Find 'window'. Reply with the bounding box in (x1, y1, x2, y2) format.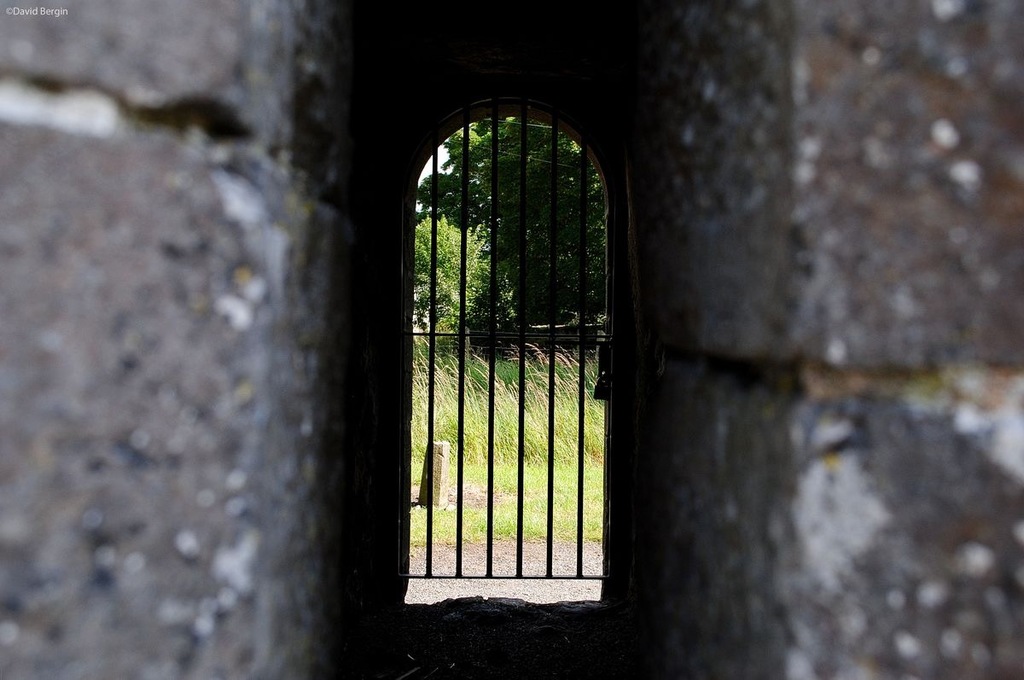
(359, 48, 627, 582).
